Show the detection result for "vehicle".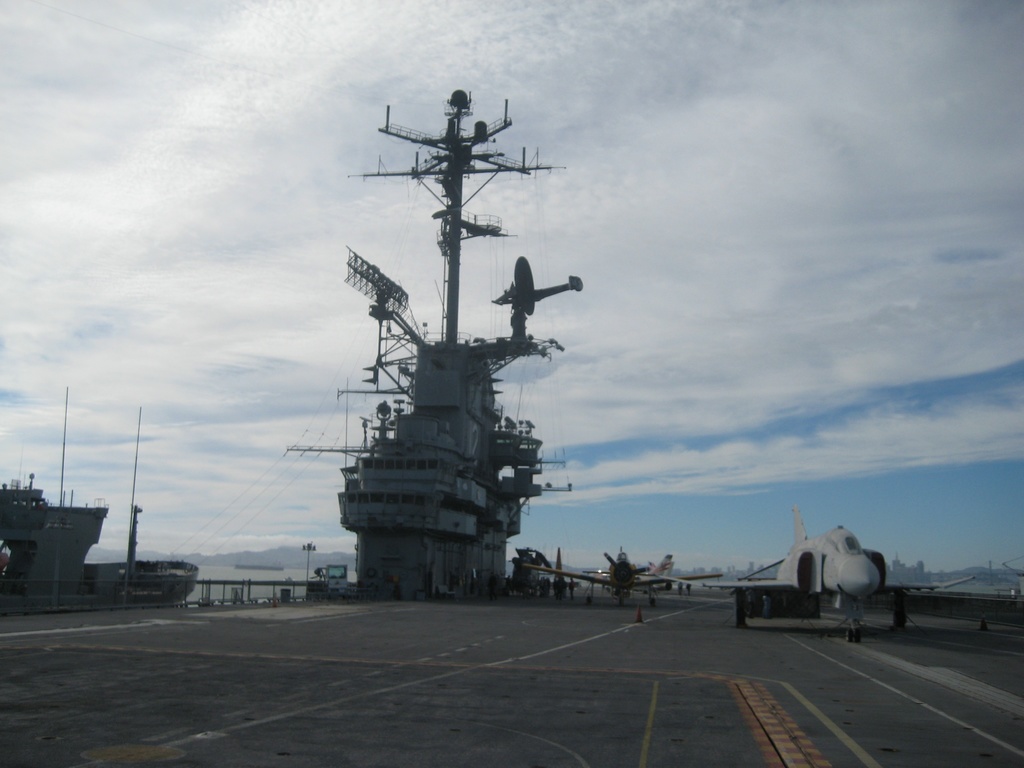
BBox(650, 500, 976, 651).
